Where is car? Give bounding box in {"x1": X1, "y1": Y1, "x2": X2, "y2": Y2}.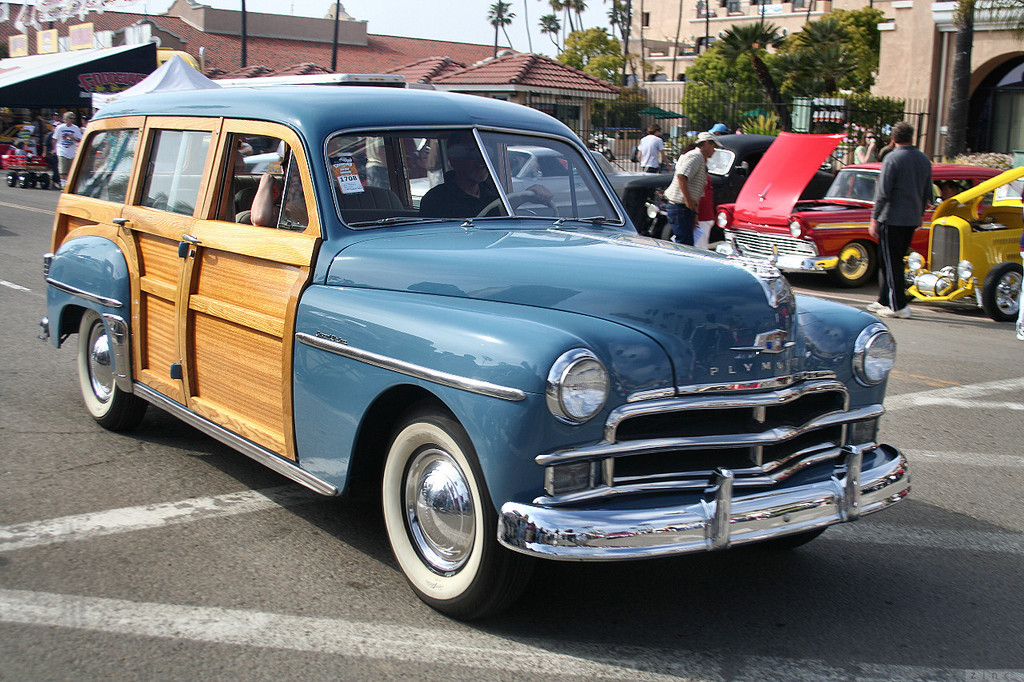
{"x1": 909, "y1": 166, "x2": 1023, "y2": 326}.
